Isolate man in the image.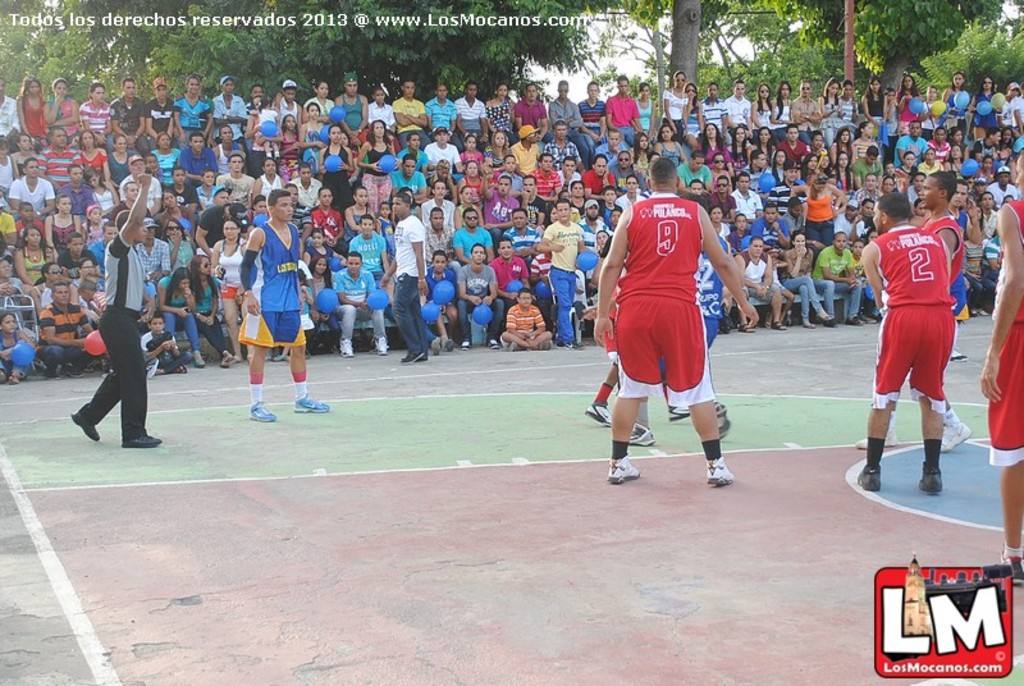
Isolated region: BBox(817, 223, 858, 330).
